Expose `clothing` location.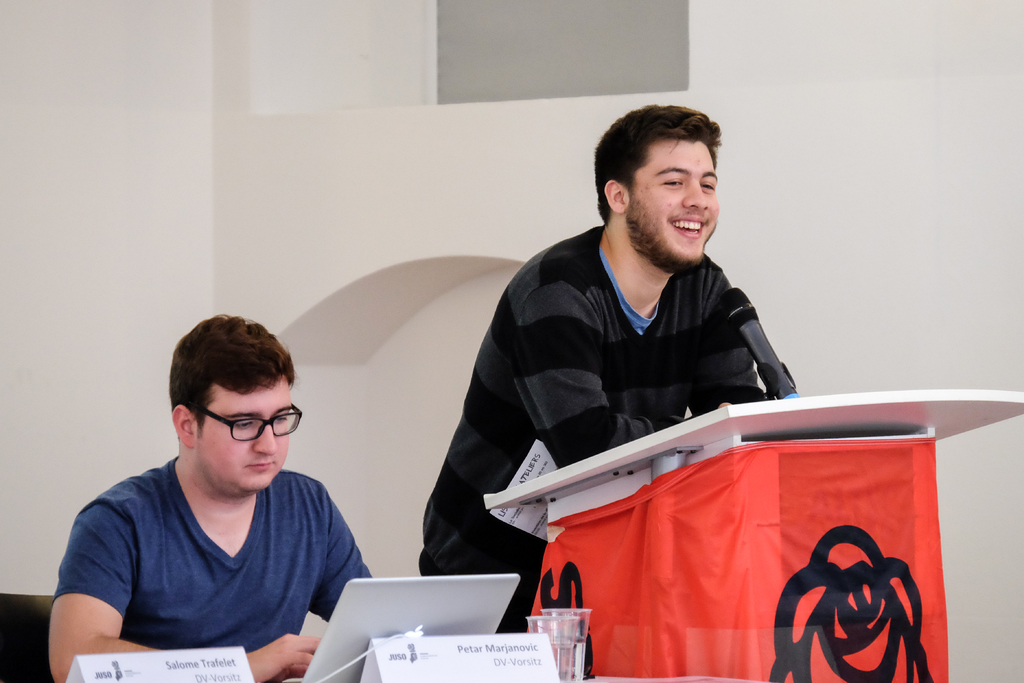
Exposed at box(59, 453, 366, 655).
